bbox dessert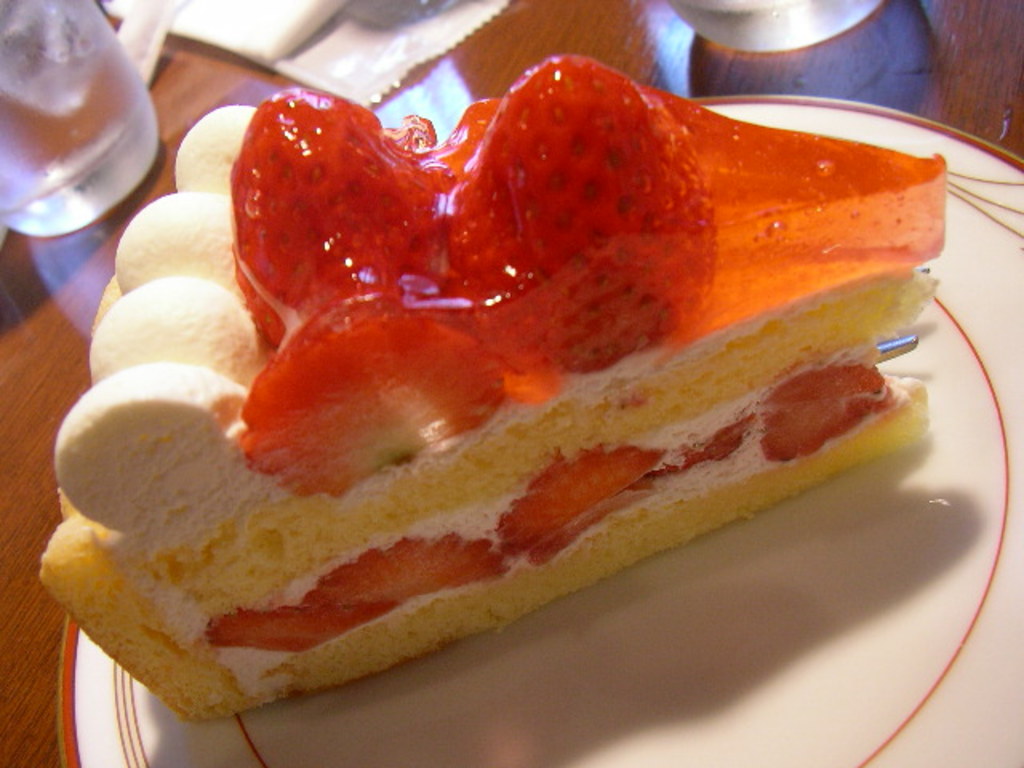
x1=51 y1=69 x2=941 y2=728
